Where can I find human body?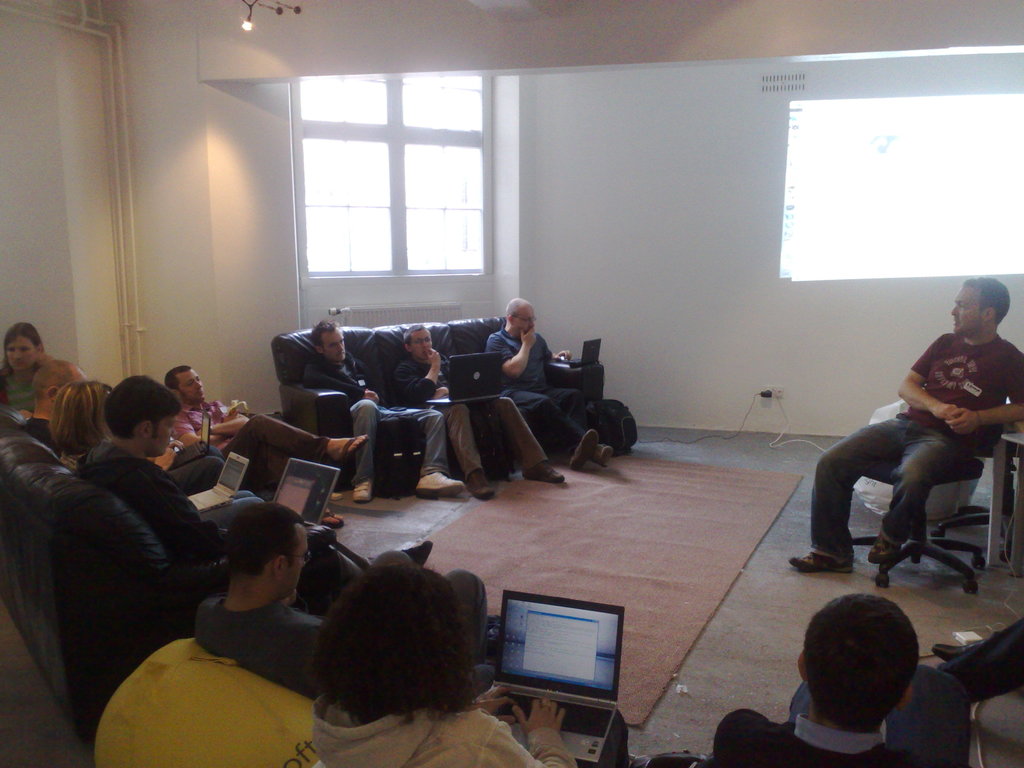
You can find it at 814/291/1008/605.
